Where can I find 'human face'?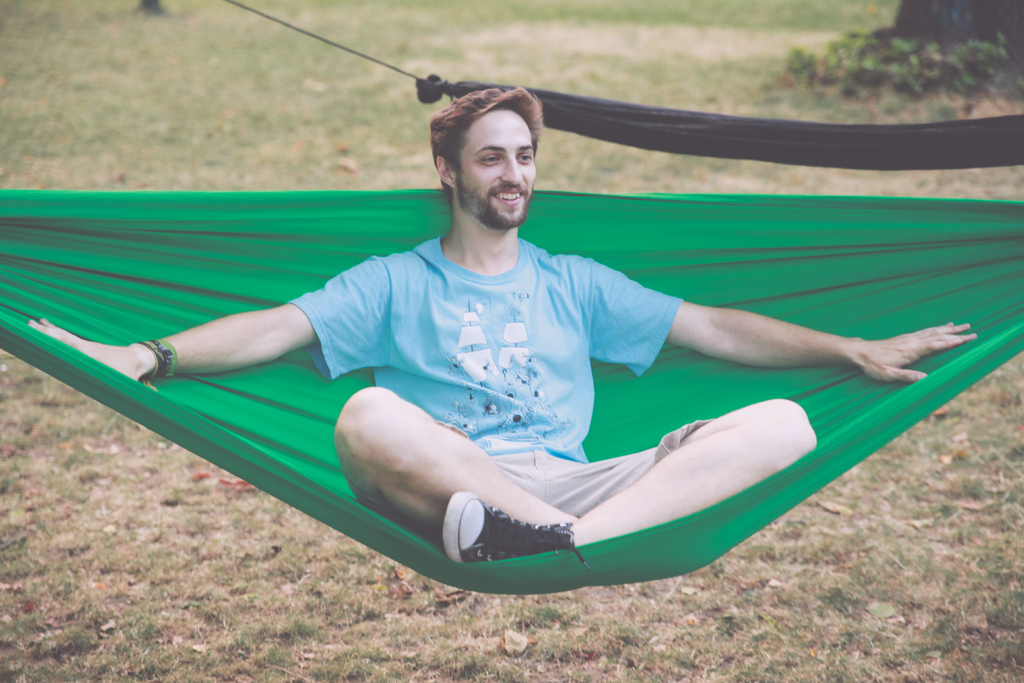
You can find it at locate(449, 94, 540, 238).
